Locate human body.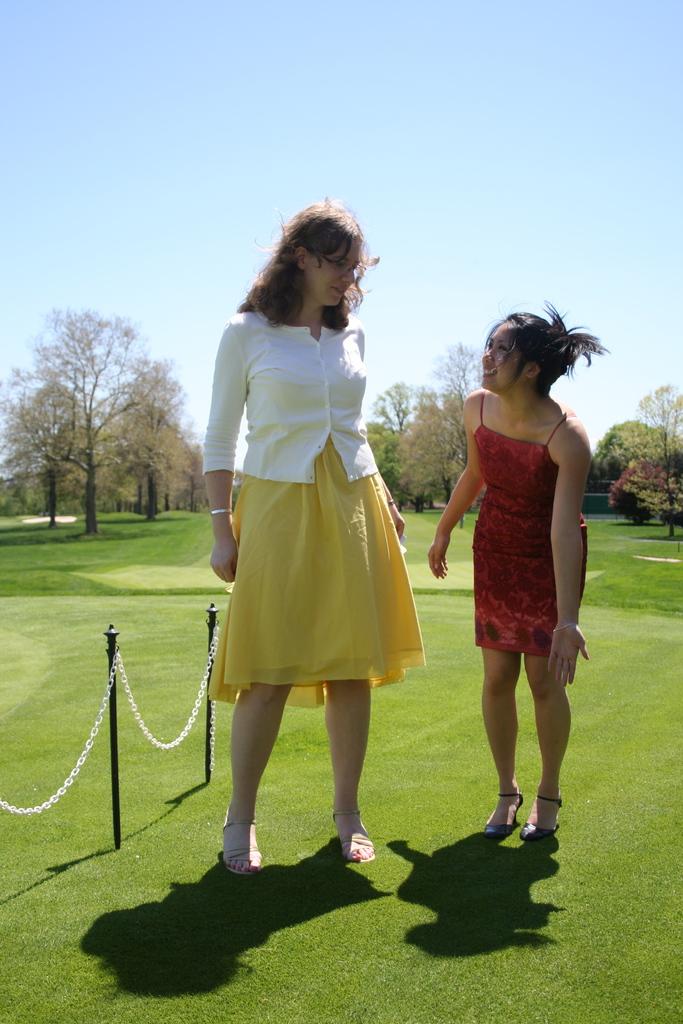
Bounding box: x1=422, y1=306, x2=608, y2=860.
